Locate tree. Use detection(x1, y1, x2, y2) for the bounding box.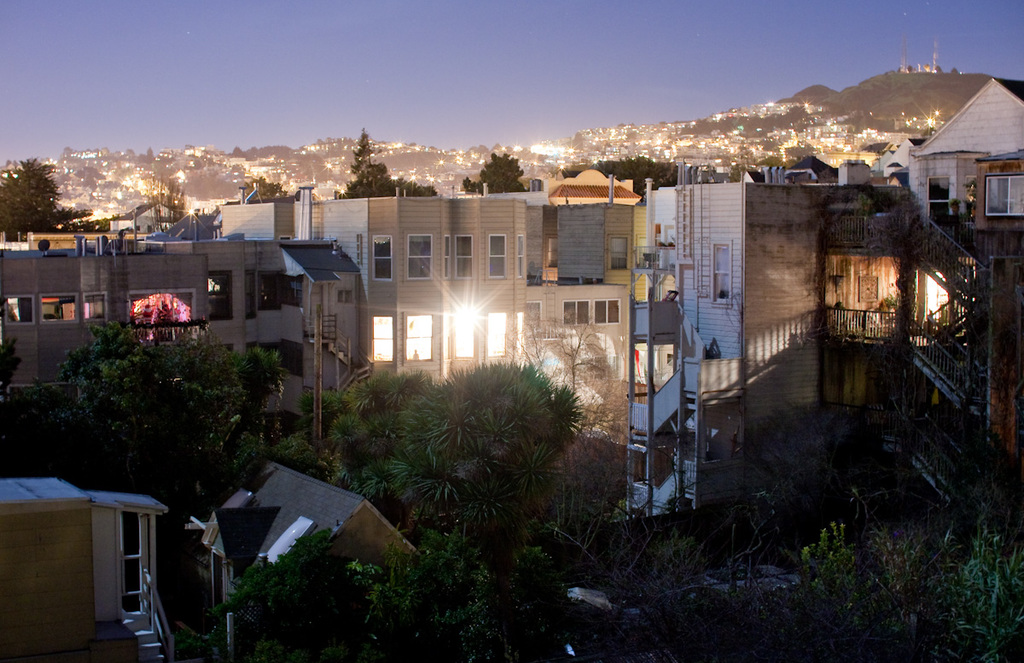
detection(573, 153, 677, 195).
